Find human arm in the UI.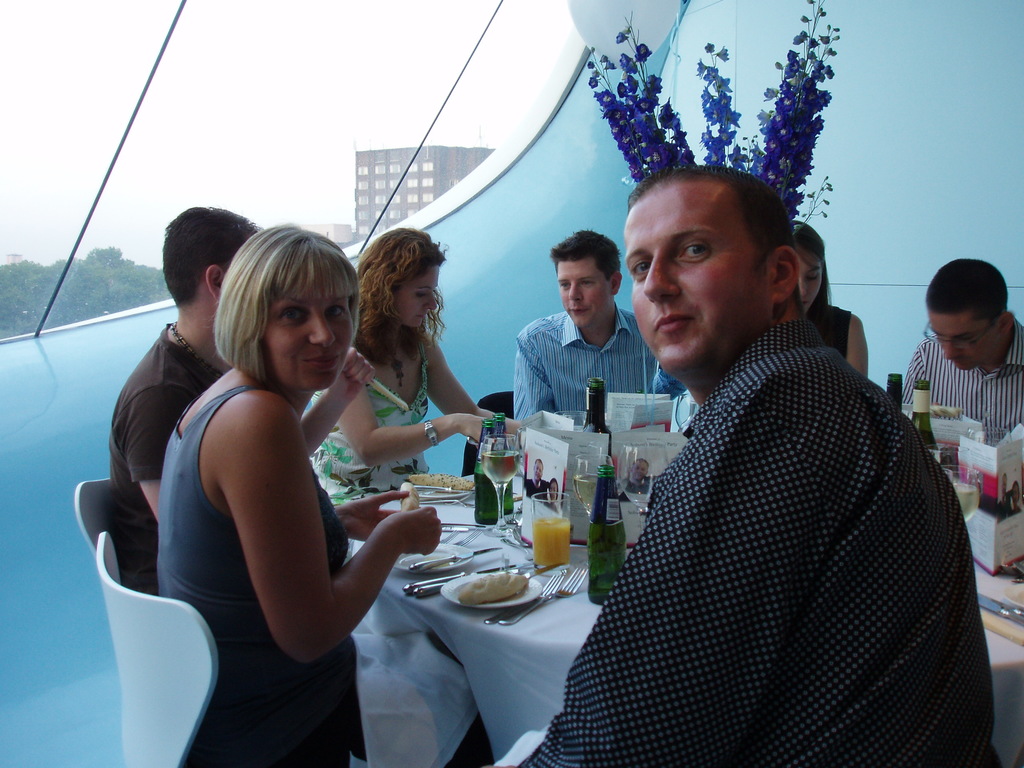
UI element at [x1=895, y1=348, x2=927, y2=404].
